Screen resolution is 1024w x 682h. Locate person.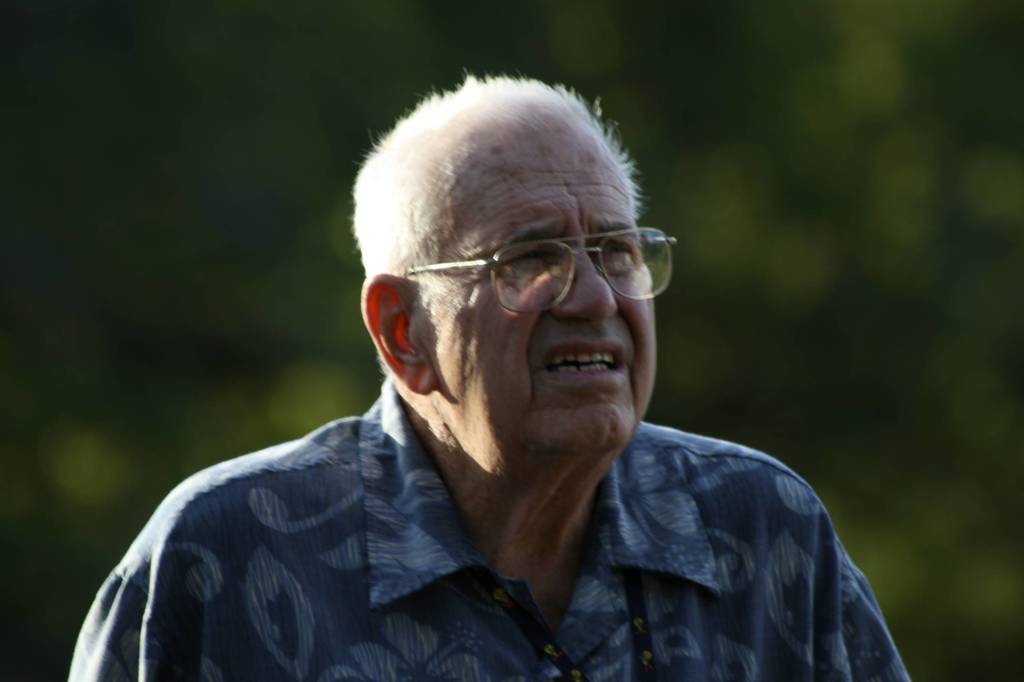
box(68, 71, 925, 681).
